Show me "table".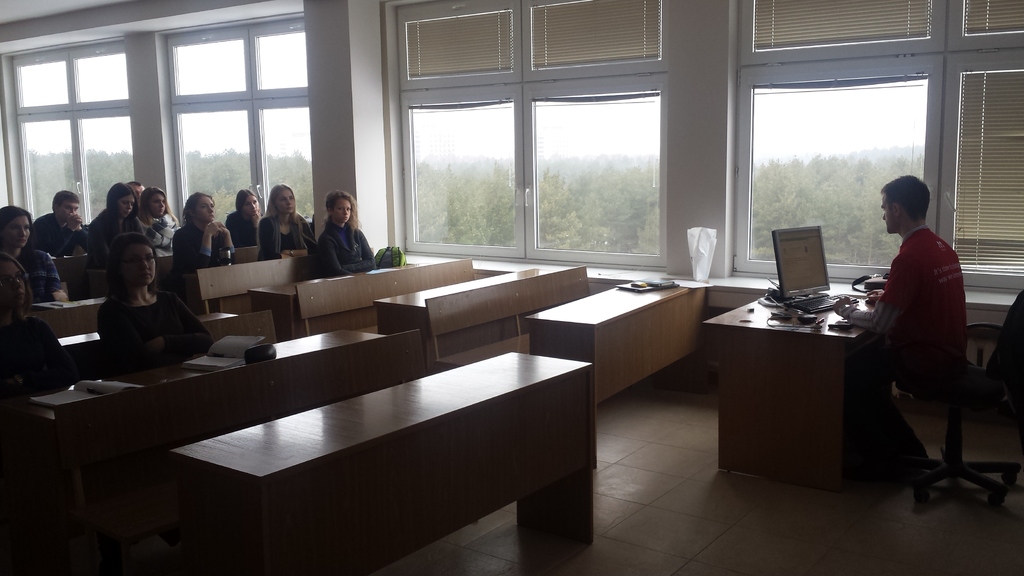
"table" is here: <bbox>244, 272, 384, 340</bbox>.
